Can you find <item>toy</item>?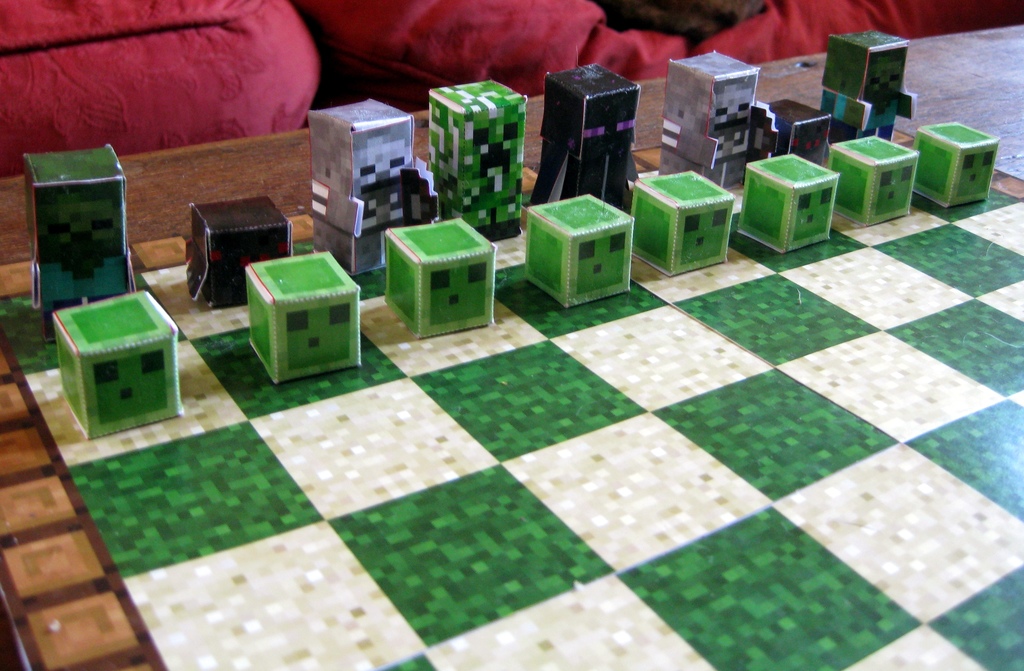
Yes, bounding box: locate(736, 145, 825, 255).
